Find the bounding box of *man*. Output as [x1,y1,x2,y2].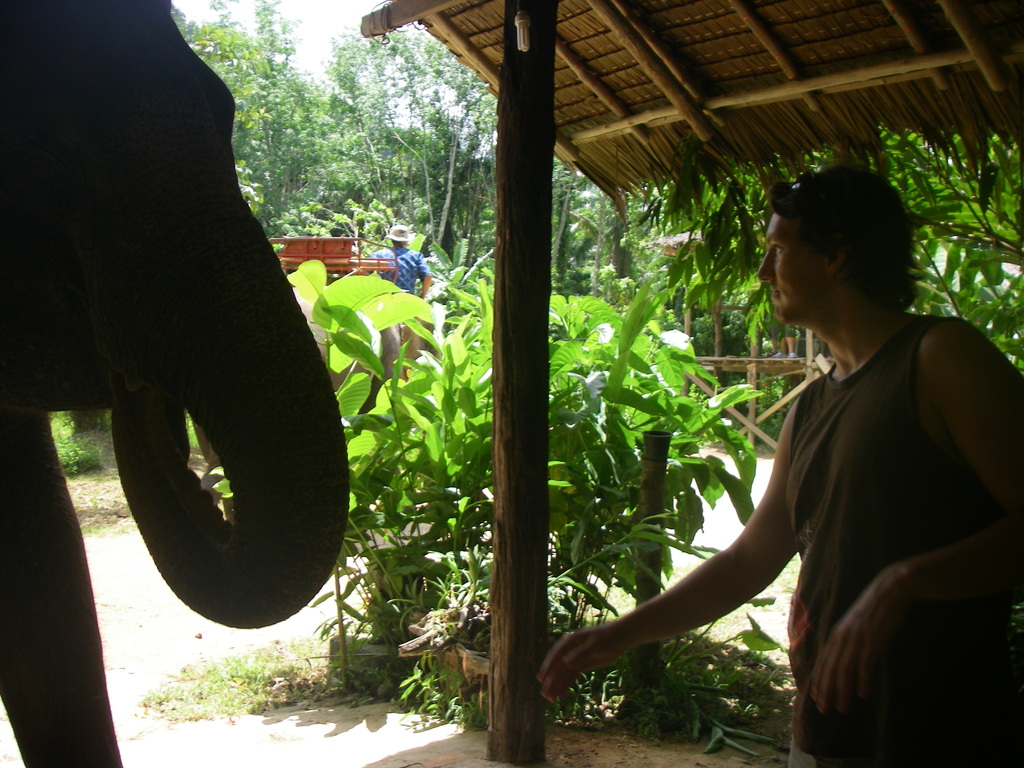
[590,146,994,767].
